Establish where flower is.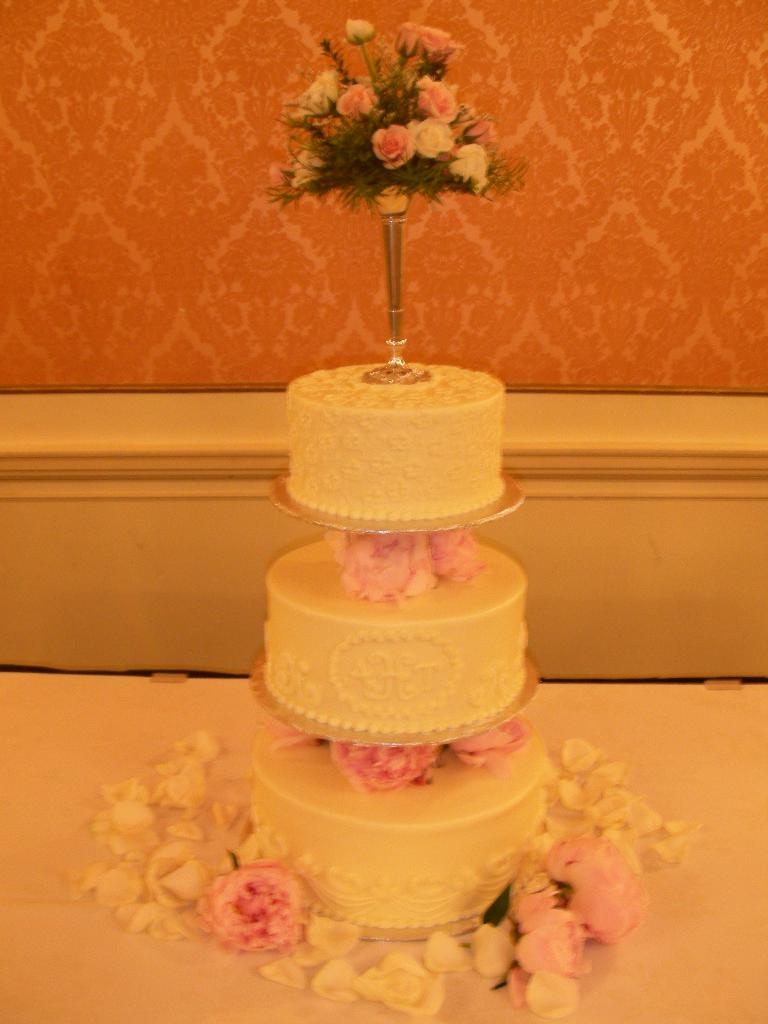
Established at crop(407, 116, 452, 163).
